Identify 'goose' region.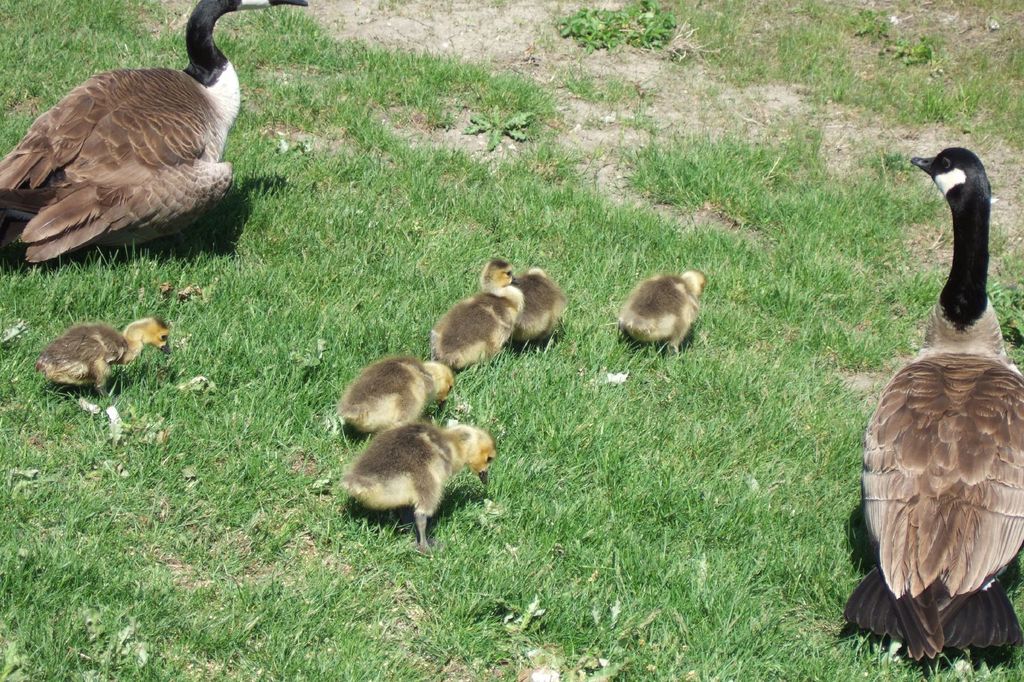
Region: box(842, 156, 1023, 661).
